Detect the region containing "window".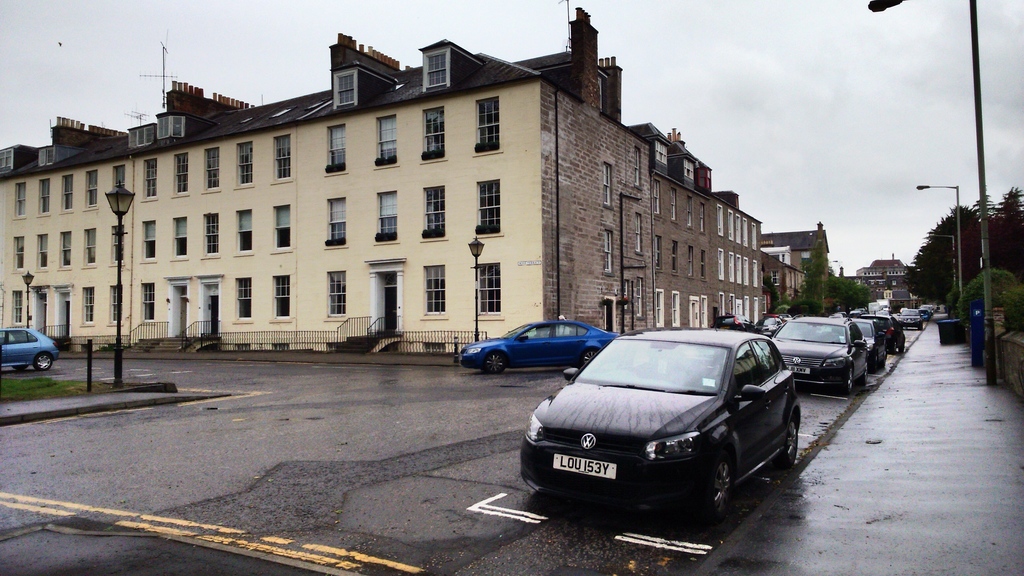
{"left": 325, "top": 121, "right": 346, "bottom": 174}.
